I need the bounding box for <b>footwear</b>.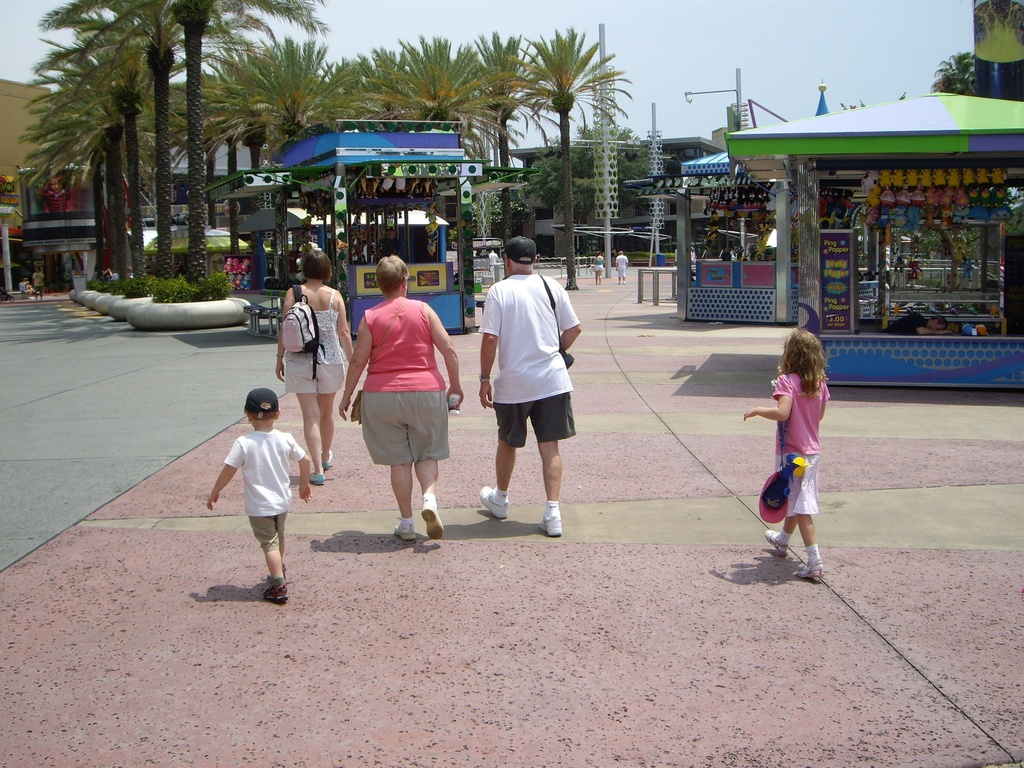
Here it is: 308, 474, 324, 484.
